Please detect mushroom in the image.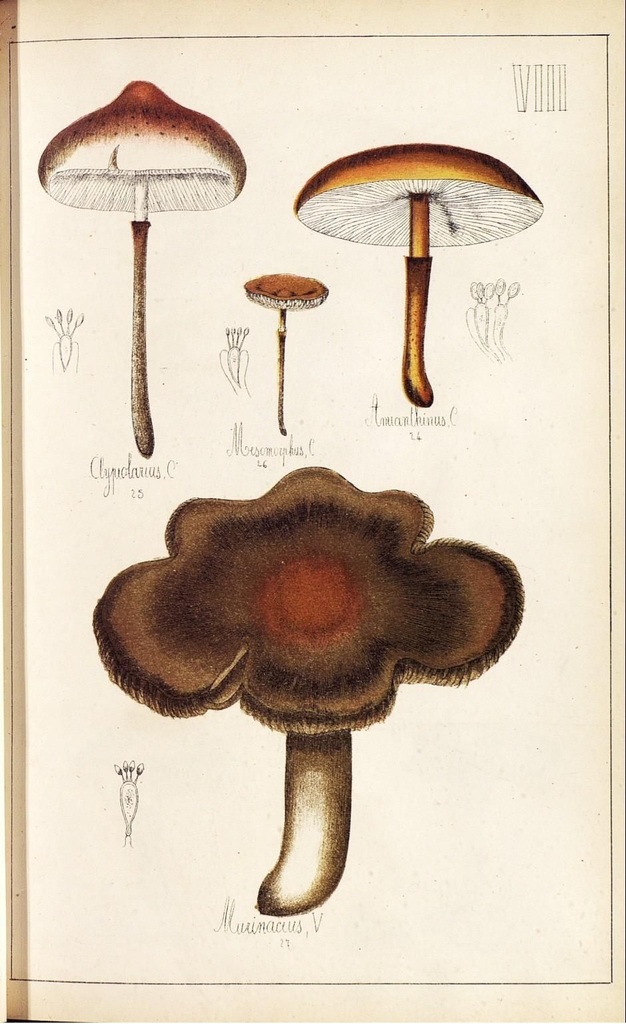
locate(35, 81, 244, 459).
